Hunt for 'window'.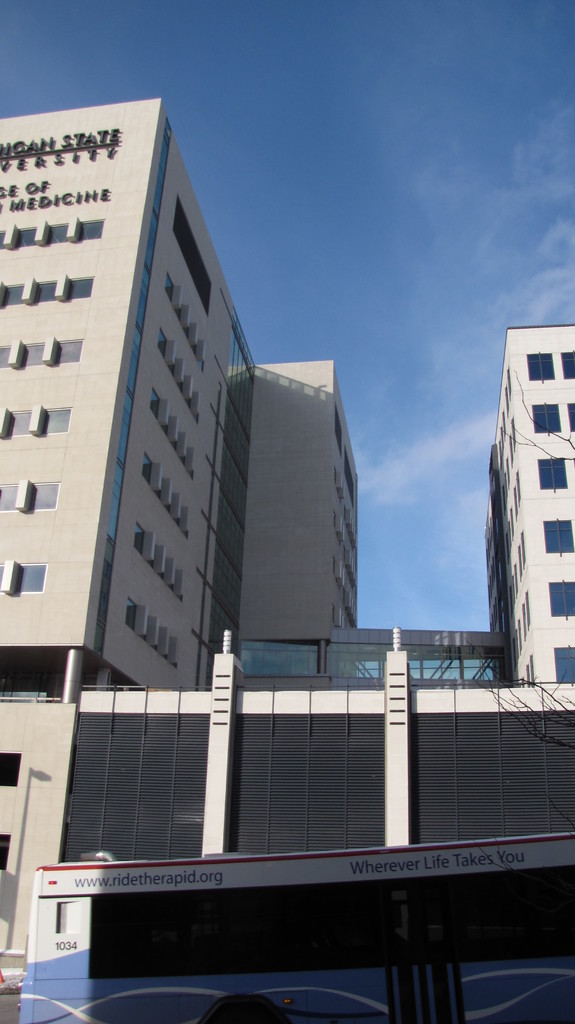
Hunted down at left=140, top=456, right=195, bottom=538.
